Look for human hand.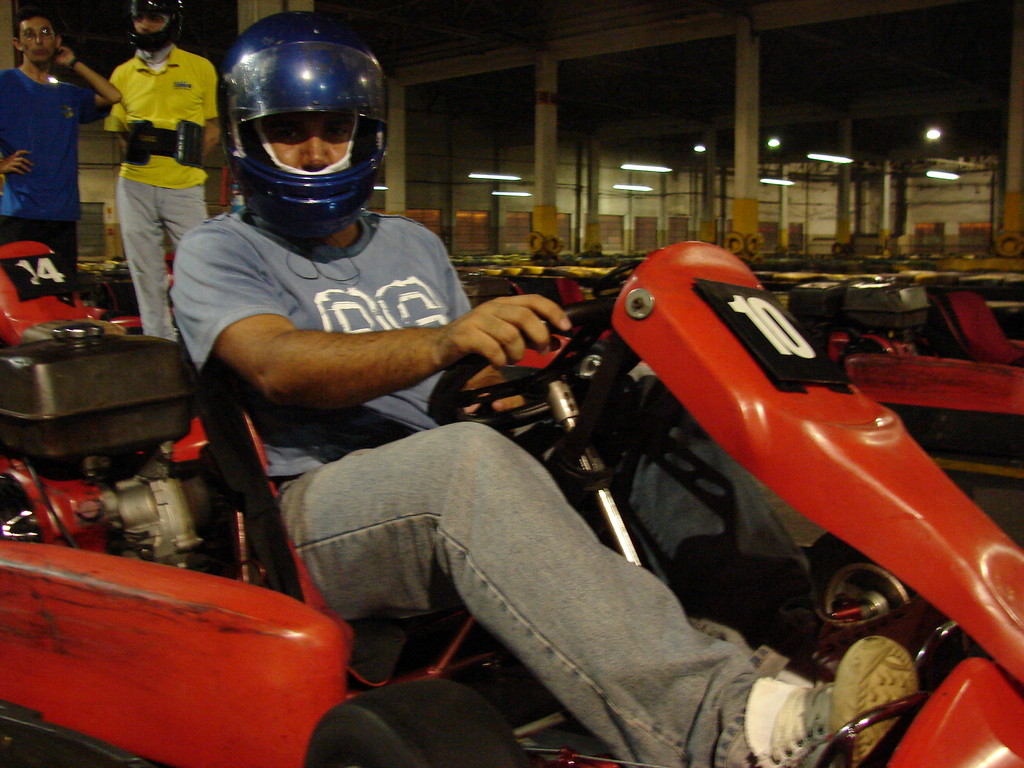
Found: (x1=465, y1=373, x2=523, y2=416).
